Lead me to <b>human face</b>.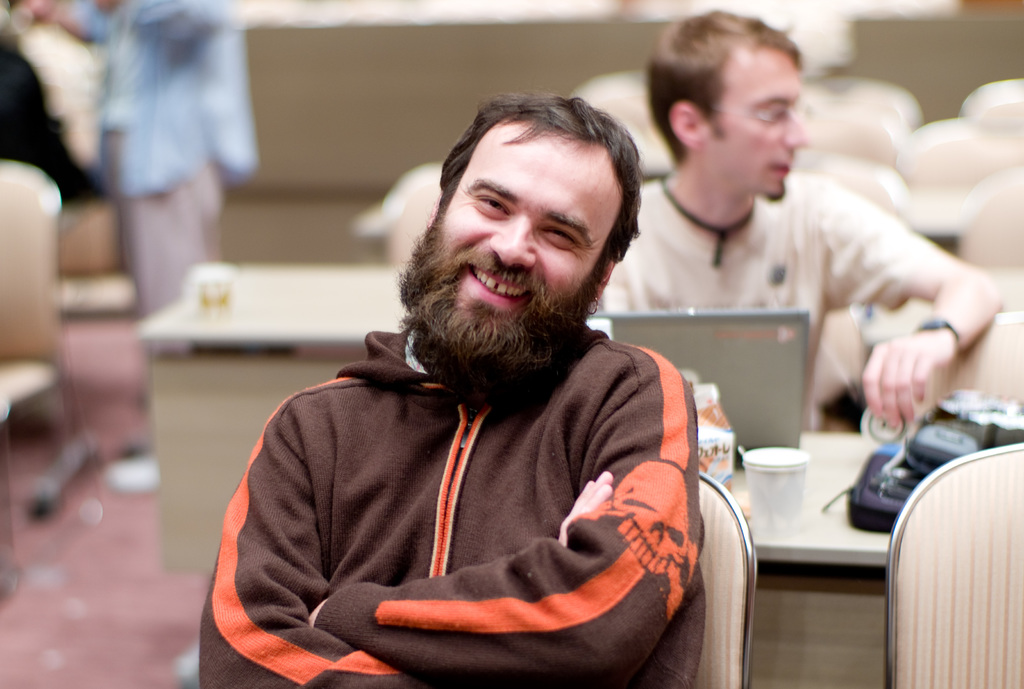
Lead to l=704, t=45, r=805, b=201.
